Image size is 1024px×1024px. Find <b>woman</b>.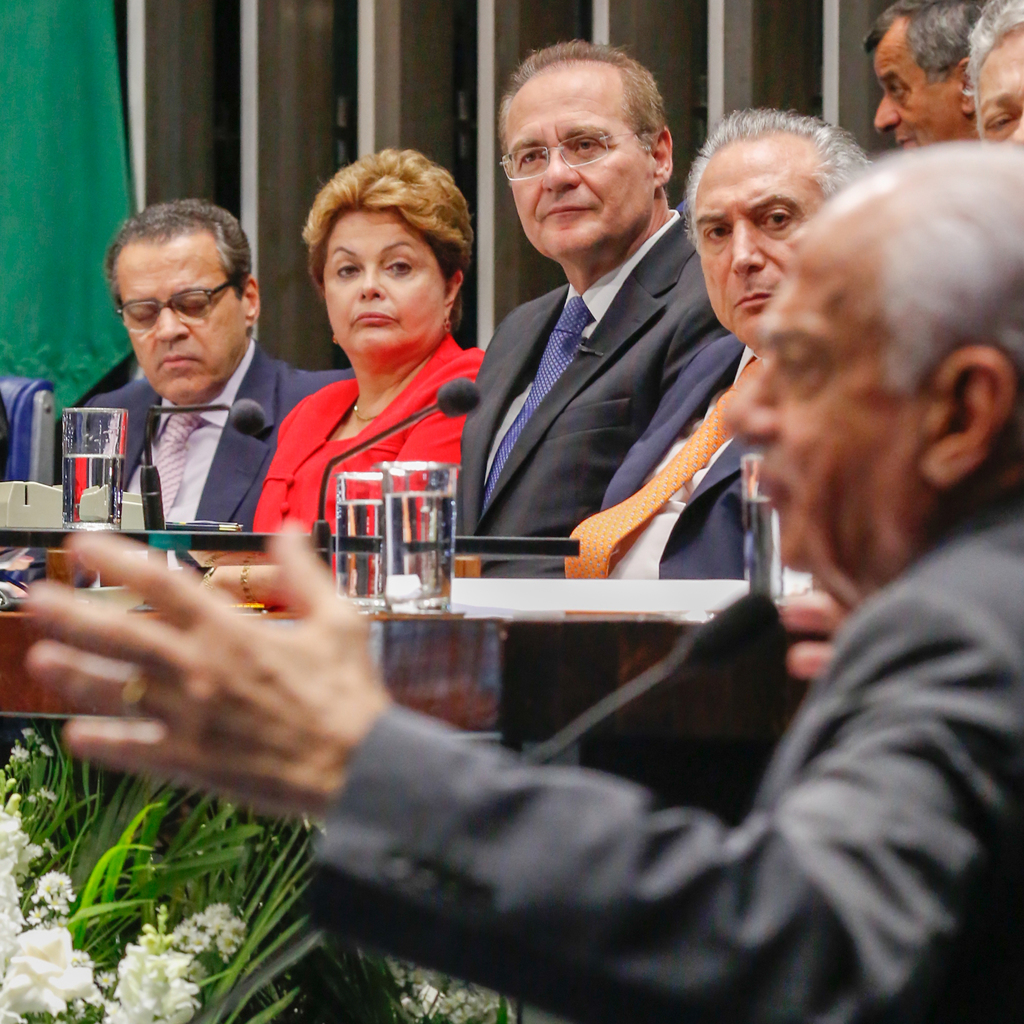
241,144,522,593.
